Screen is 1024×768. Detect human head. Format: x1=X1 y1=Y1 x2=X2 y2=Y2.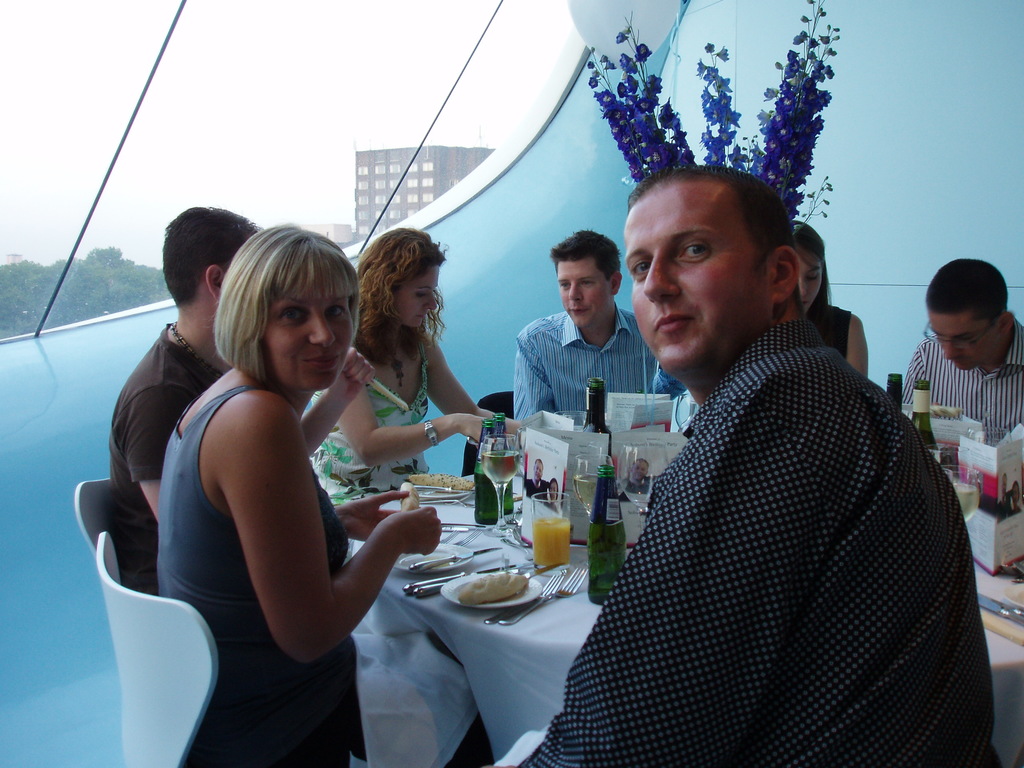
x1=218 y1=228 x2=362 y2=390.
